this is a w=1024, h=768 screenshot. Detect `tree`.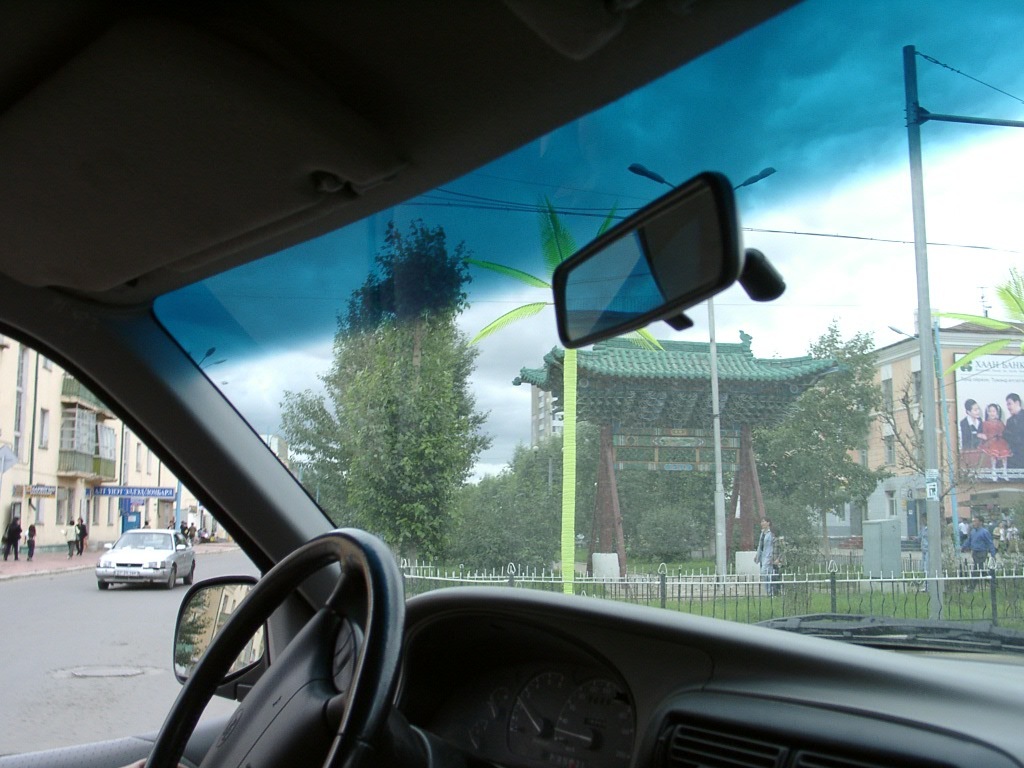
1008/497/1023/547.
